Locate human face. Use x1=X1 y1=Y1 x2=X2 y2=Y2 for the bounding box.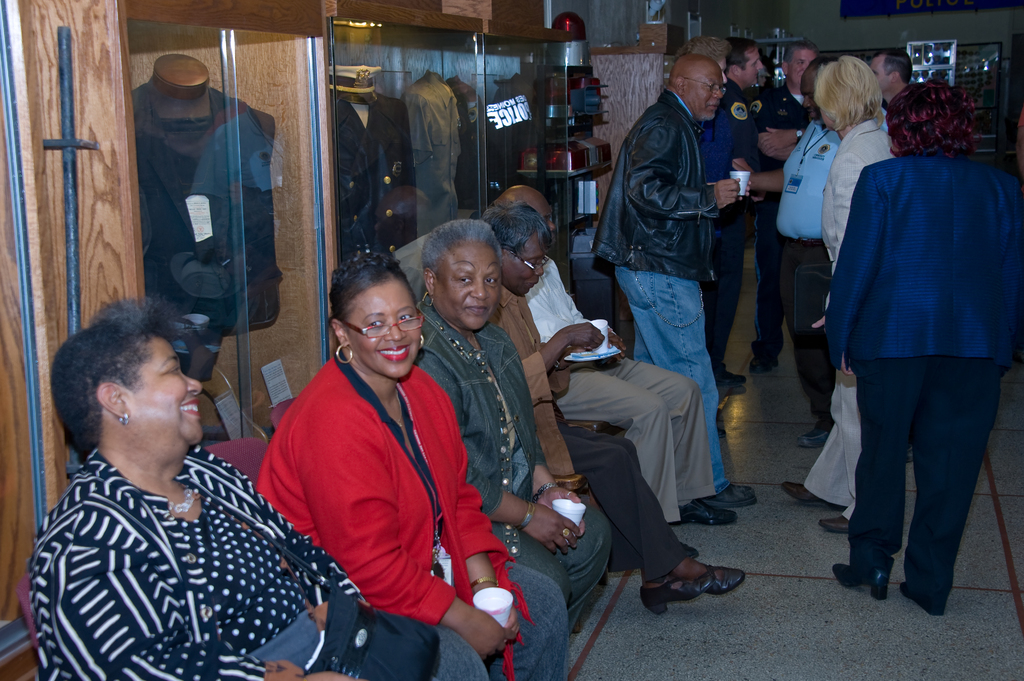
x1=434 y1=239 x2=504 y2=335.
